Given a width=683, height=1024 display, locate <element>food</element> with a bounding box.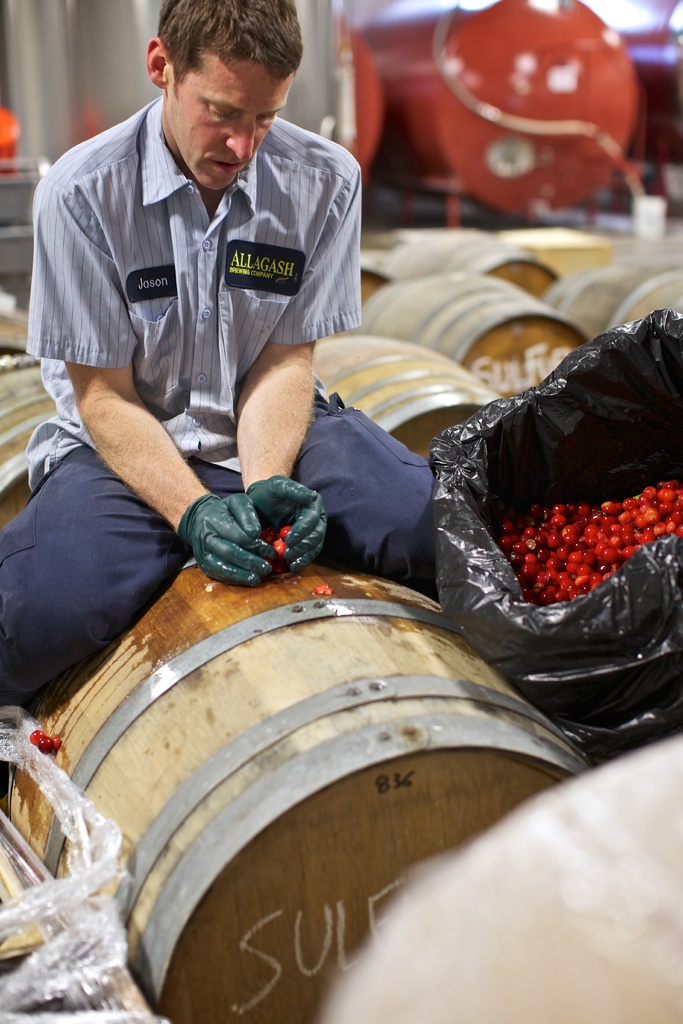
Located: (503, 477, 682, 610).
